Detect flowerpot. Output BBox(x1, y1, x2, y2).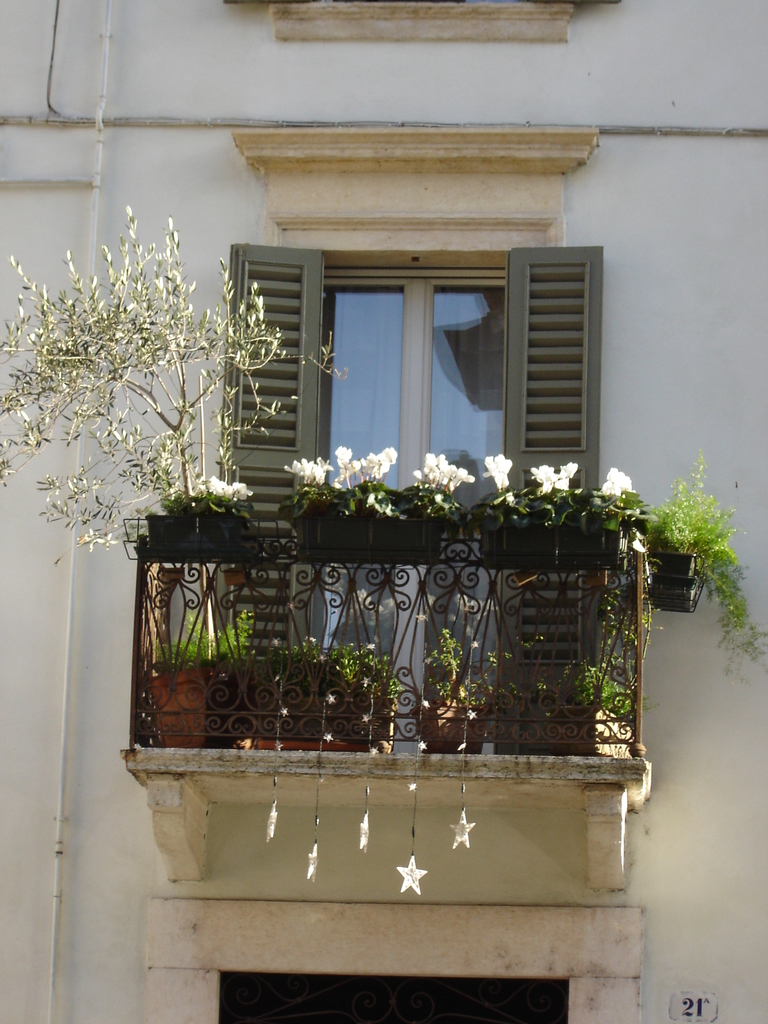
BBox(138, 666, 221, 749).
